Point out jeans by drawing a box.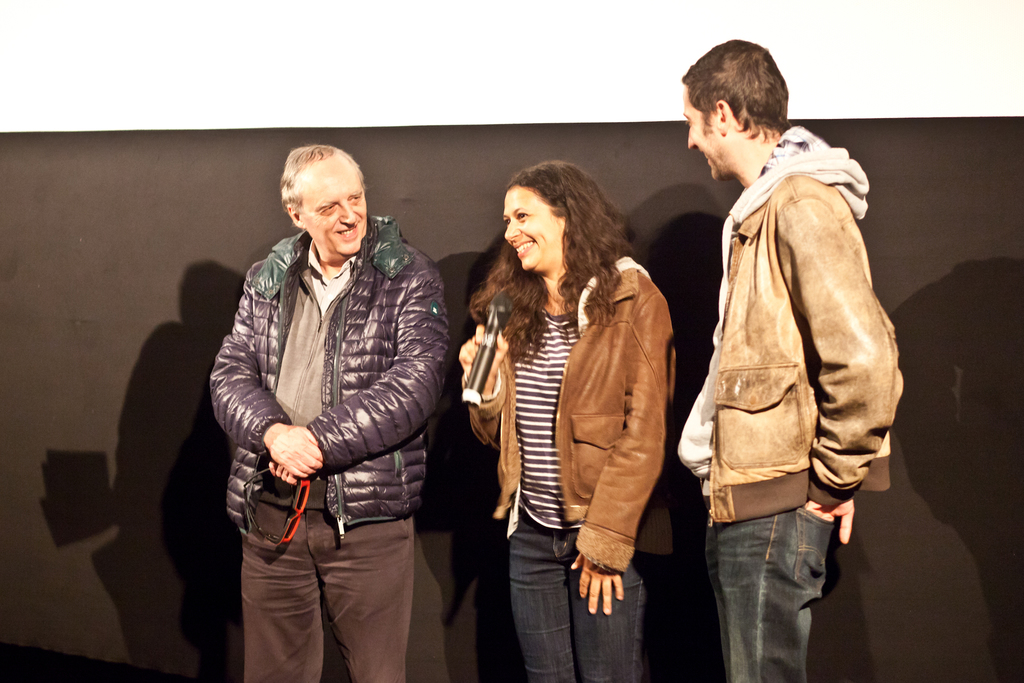
<box>227,486,415,680</box>.
